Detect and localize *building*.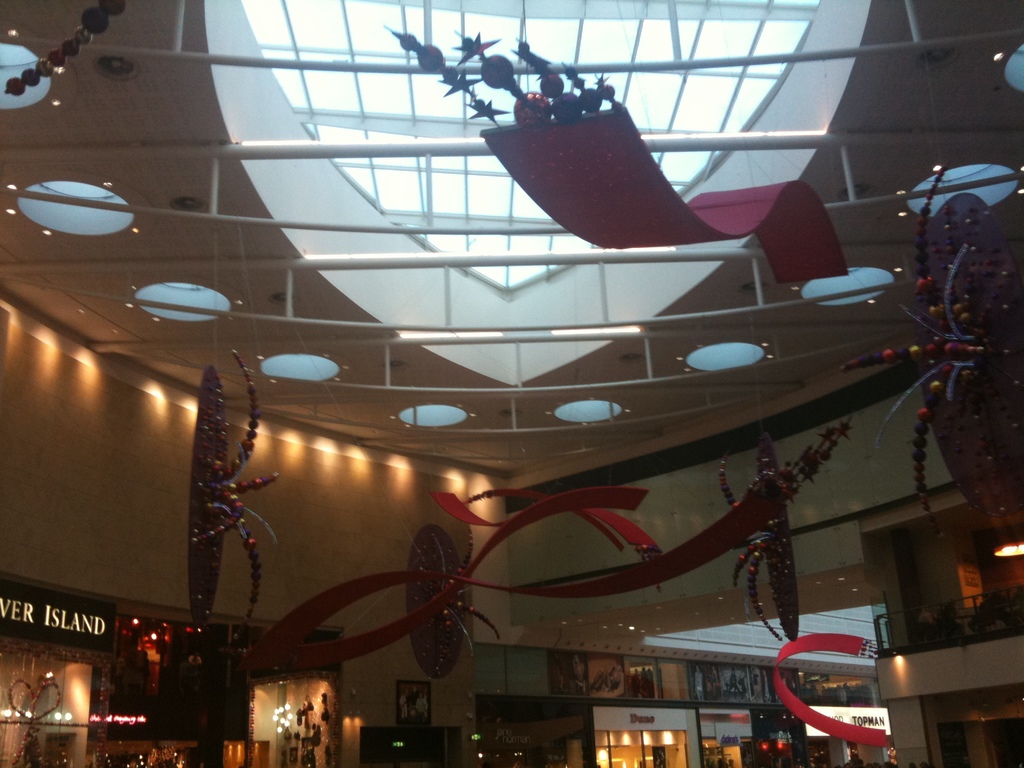
Localized at (left=0, top=0, right=1023, bottom=767).
